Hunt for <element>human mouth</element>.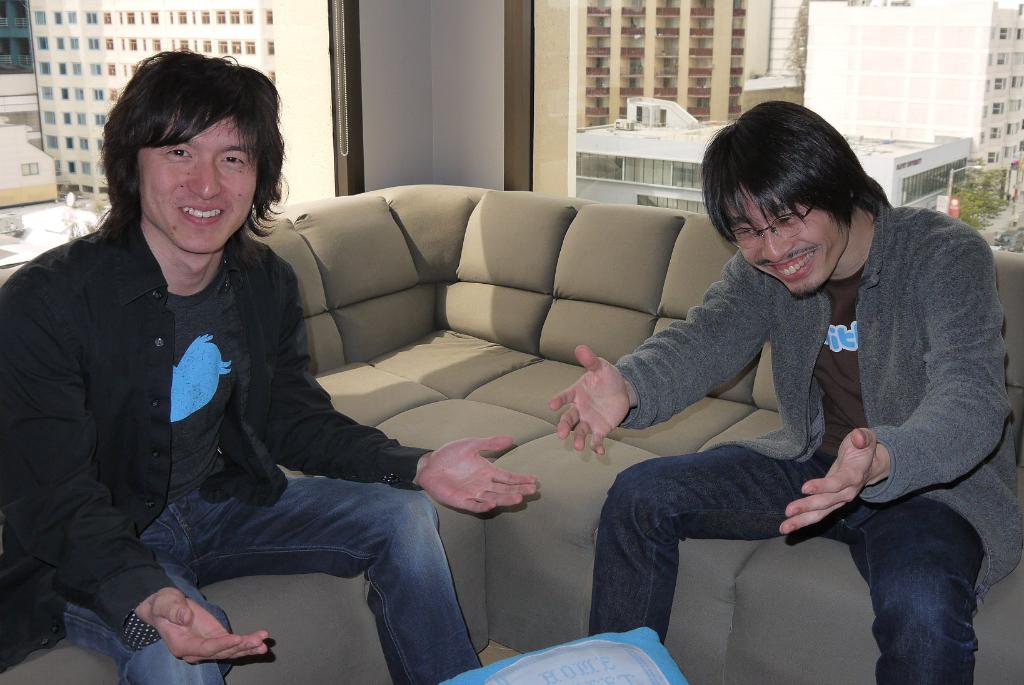
Hunted down at <region>179, 205, 225, 227</region>.
